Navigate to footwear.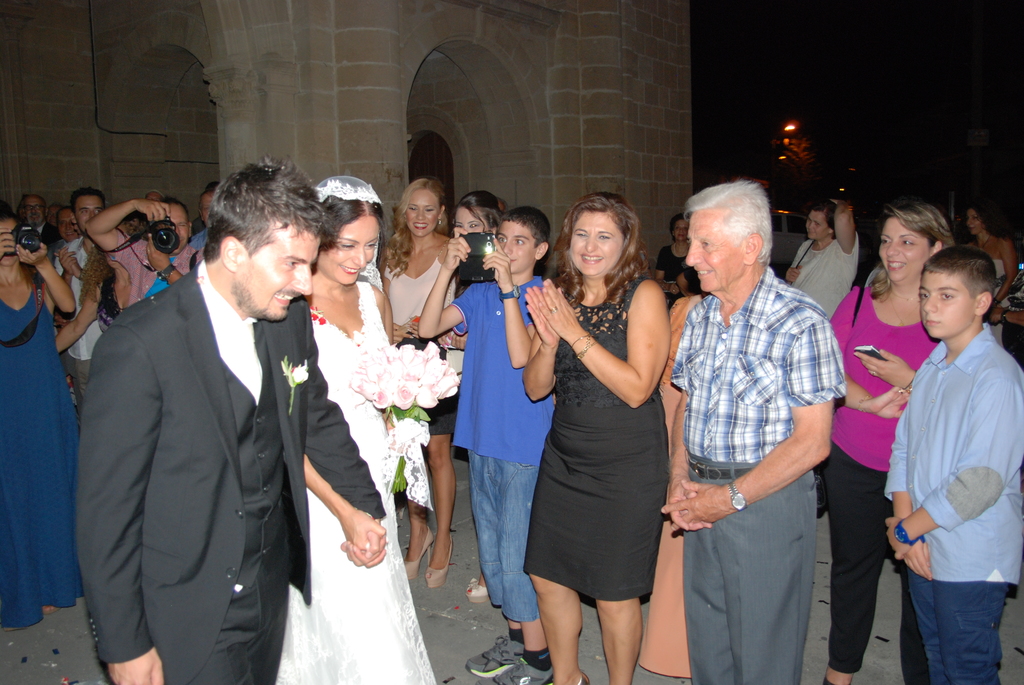
Navigation target: BBox(467, 579, 490, 602).
